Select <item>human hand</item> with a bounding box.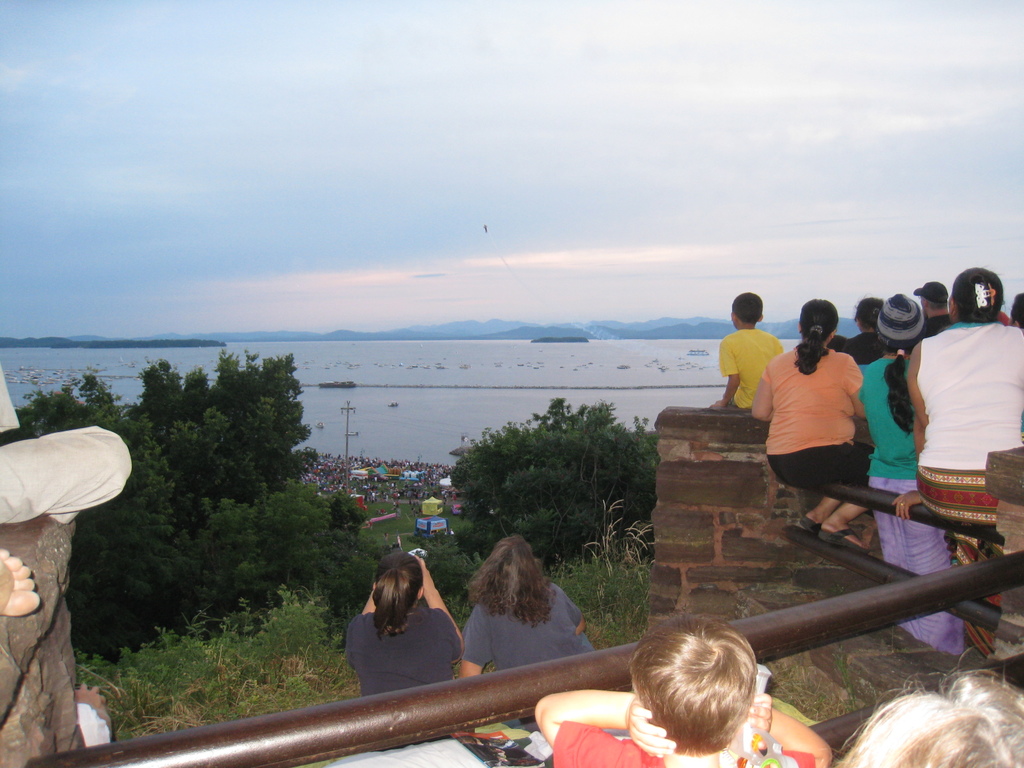
x1=890, y1=487, x2=923, y2=523.
